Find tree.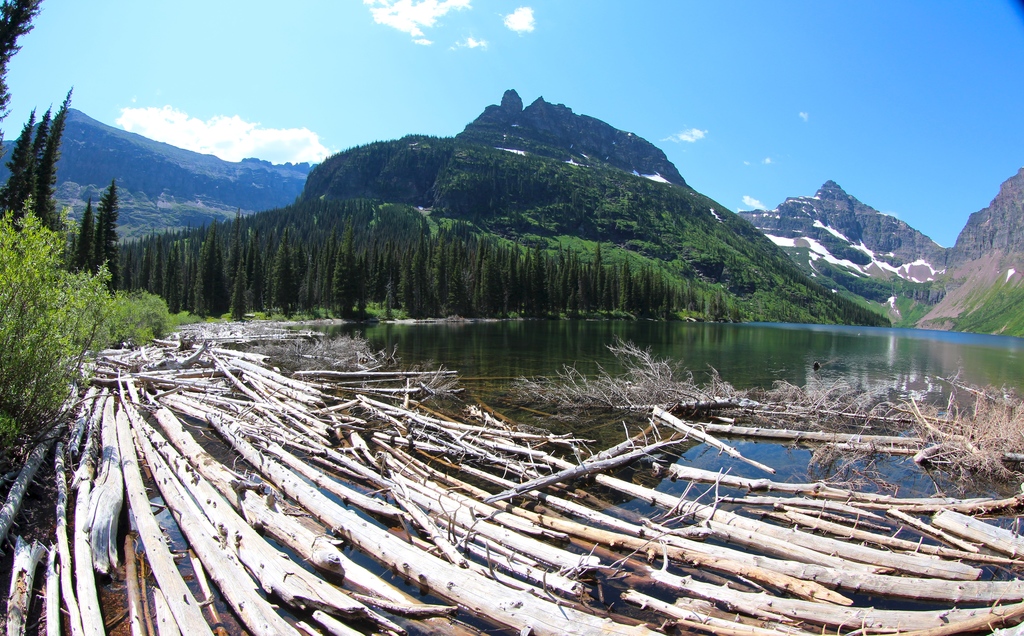
bbox=(24, 111, 58, 179).
